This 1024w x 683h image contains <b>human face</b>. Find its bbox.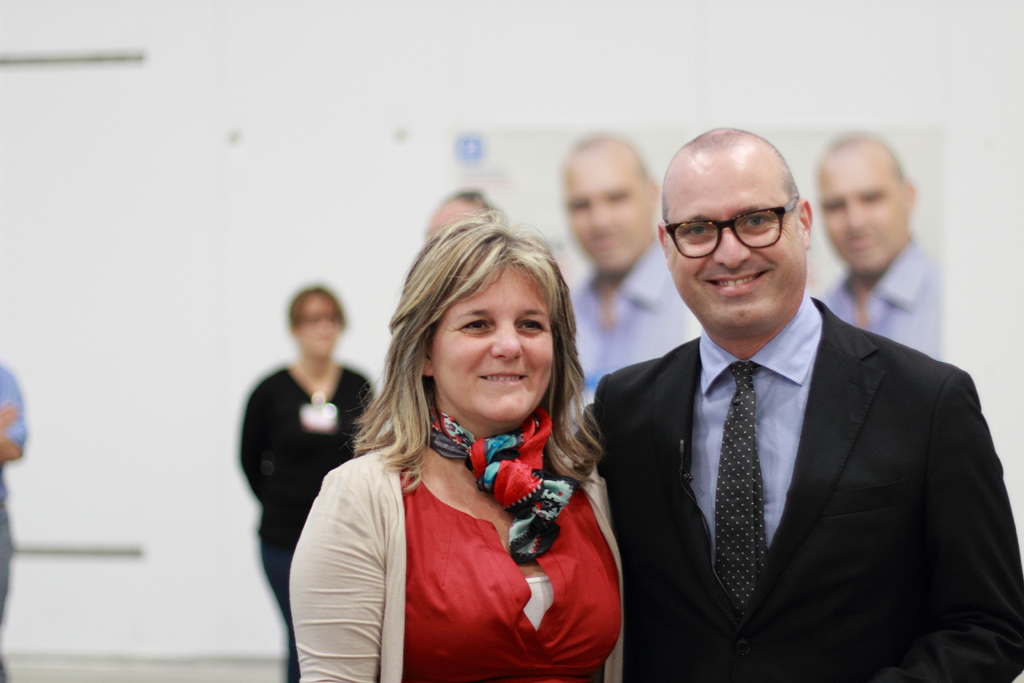
(666,165,808,336).
